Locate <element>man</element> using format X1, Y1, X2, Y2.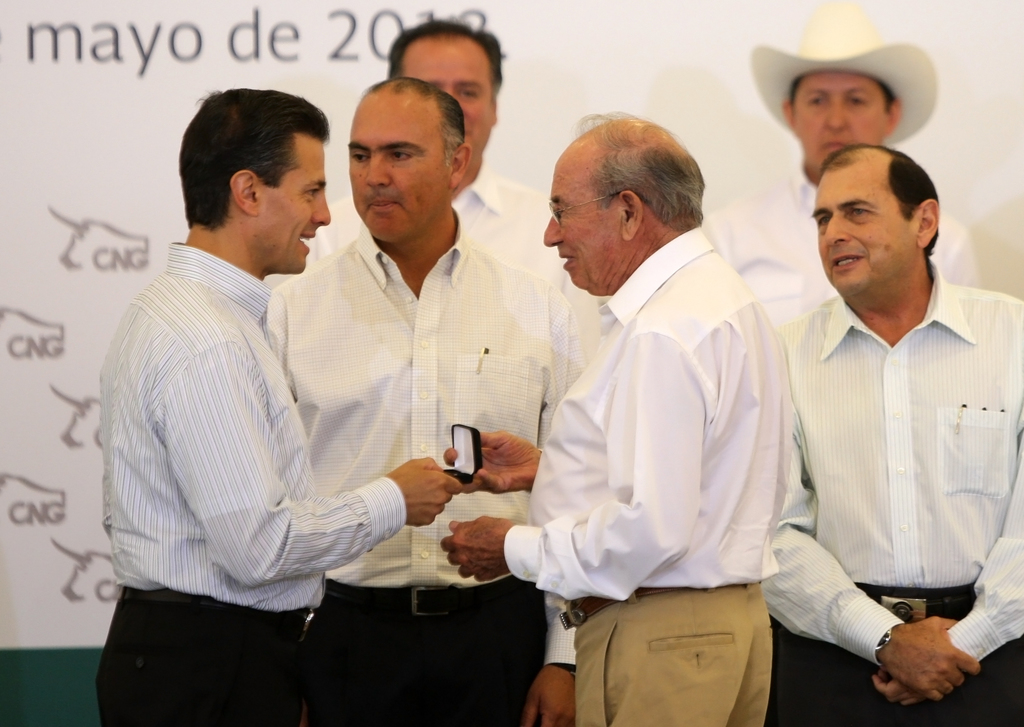
266, 79, 592, 726.
